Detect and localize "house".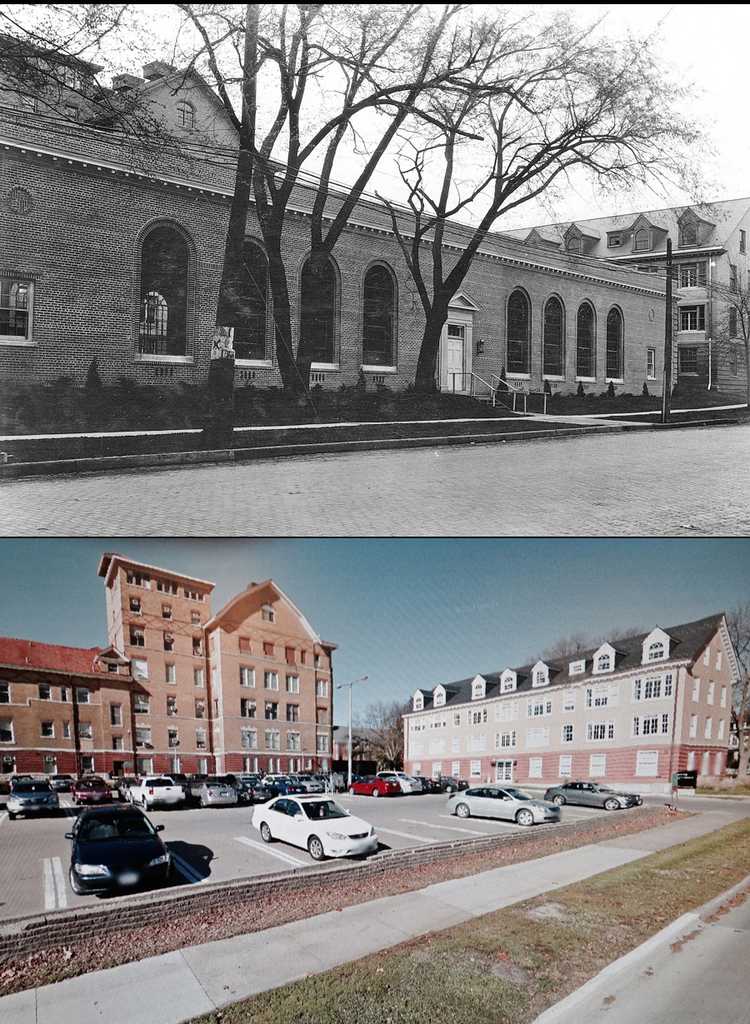
Localized at locate(74, 111, 706, 599).
